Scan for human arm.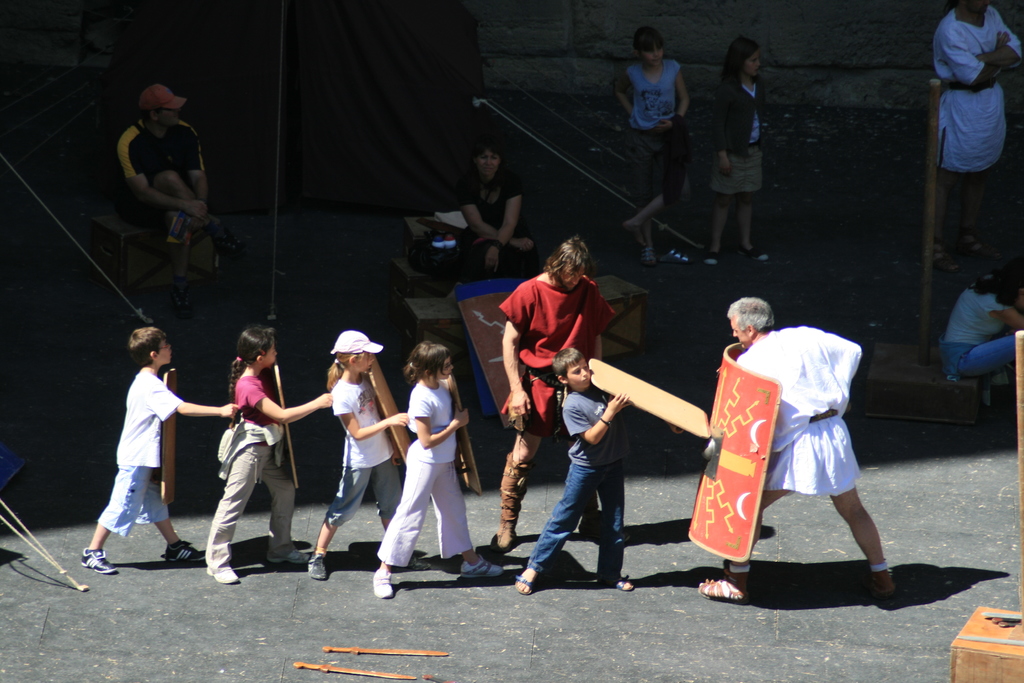
Scan result: pyautogui.locateOnScreen(459, 183, 536, 249).
